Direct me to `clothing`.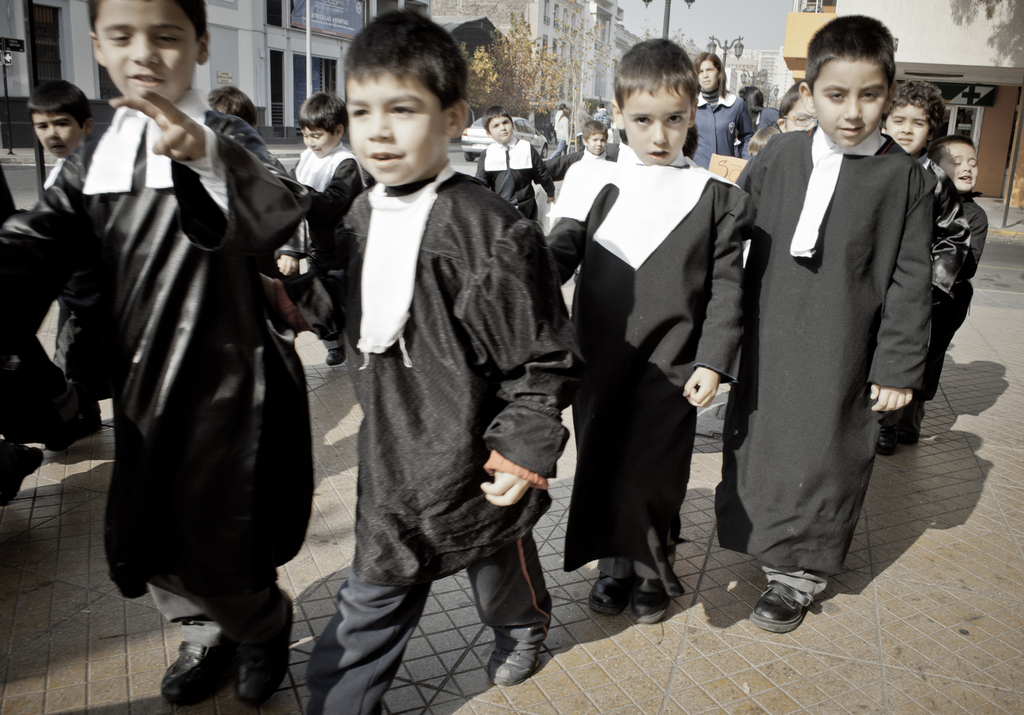
Direction: box(554, 109, 565, 133).
